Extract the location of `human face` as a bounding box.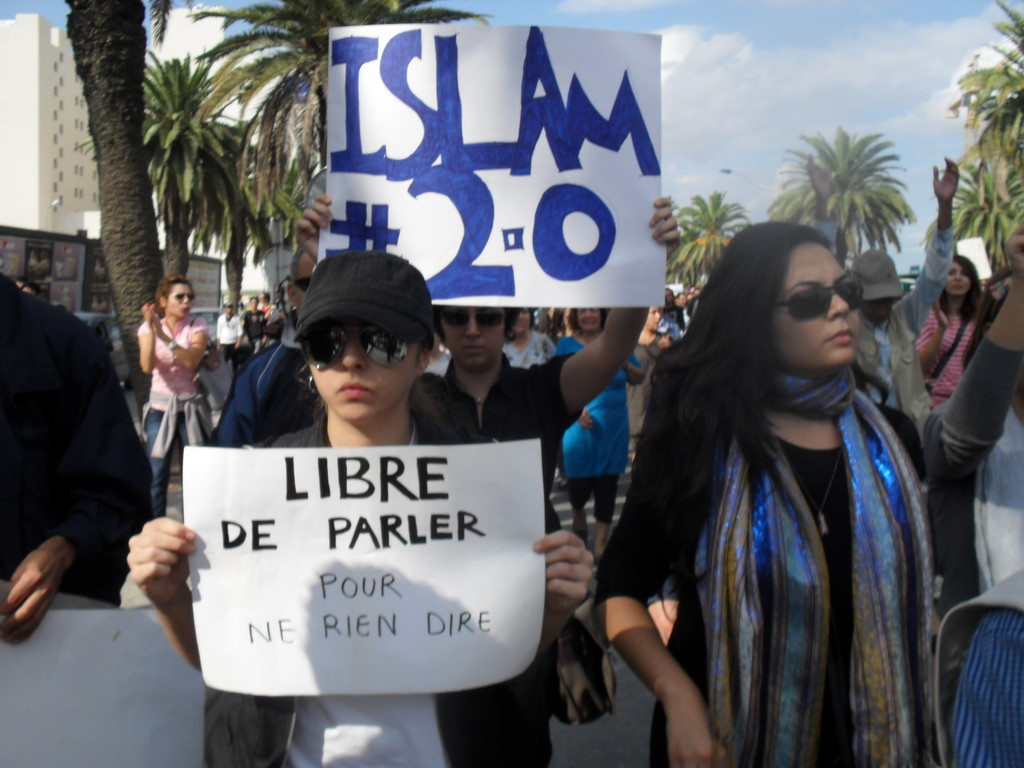
x1=646, y1=305, x2=661, y2=329.
